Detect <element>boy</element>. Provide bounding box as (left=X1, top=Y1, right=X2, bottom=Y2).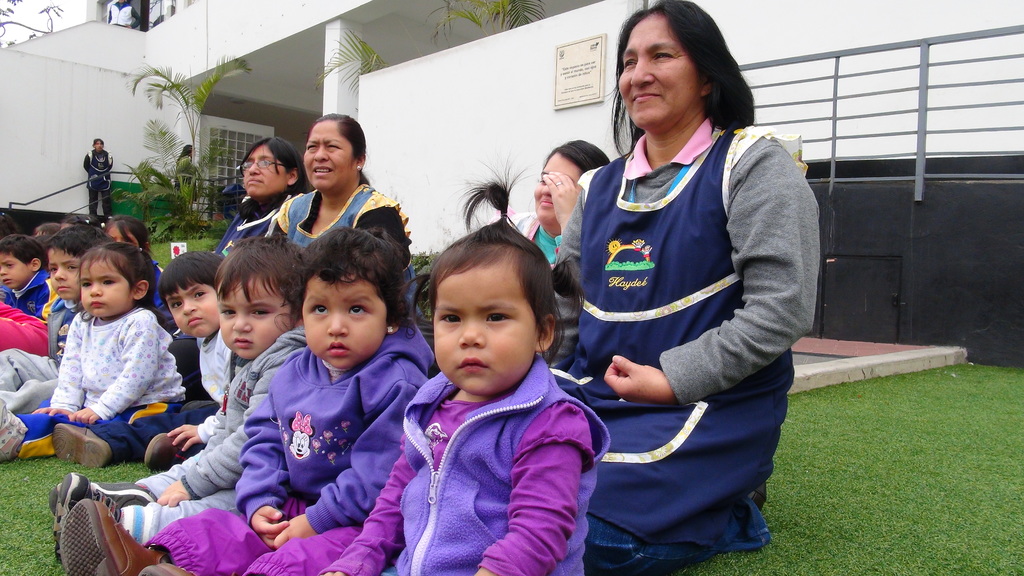
(left=49, top=249, right=245, bottom=468).
